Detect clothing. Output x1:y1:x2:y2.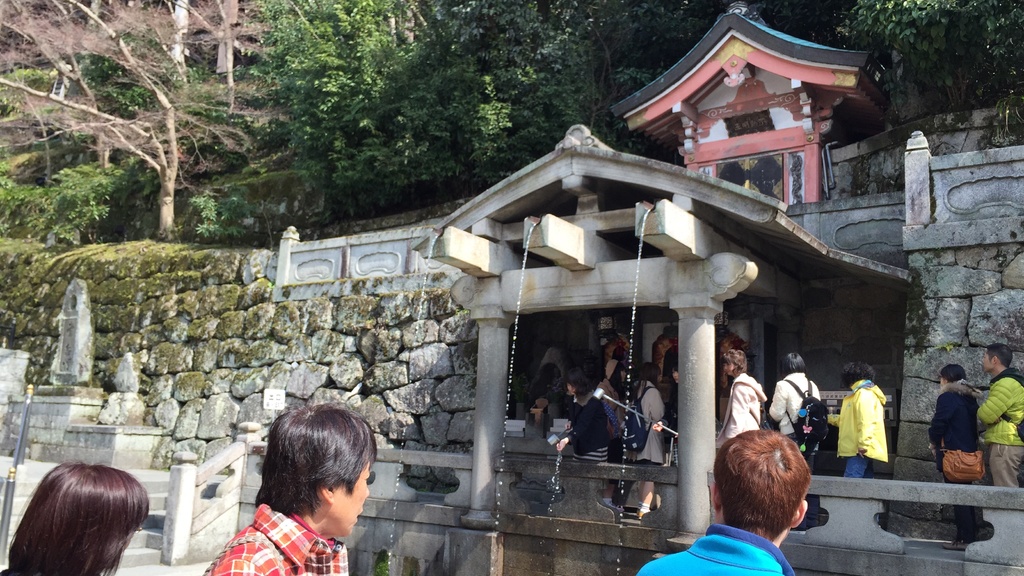
767:365:829:463.
